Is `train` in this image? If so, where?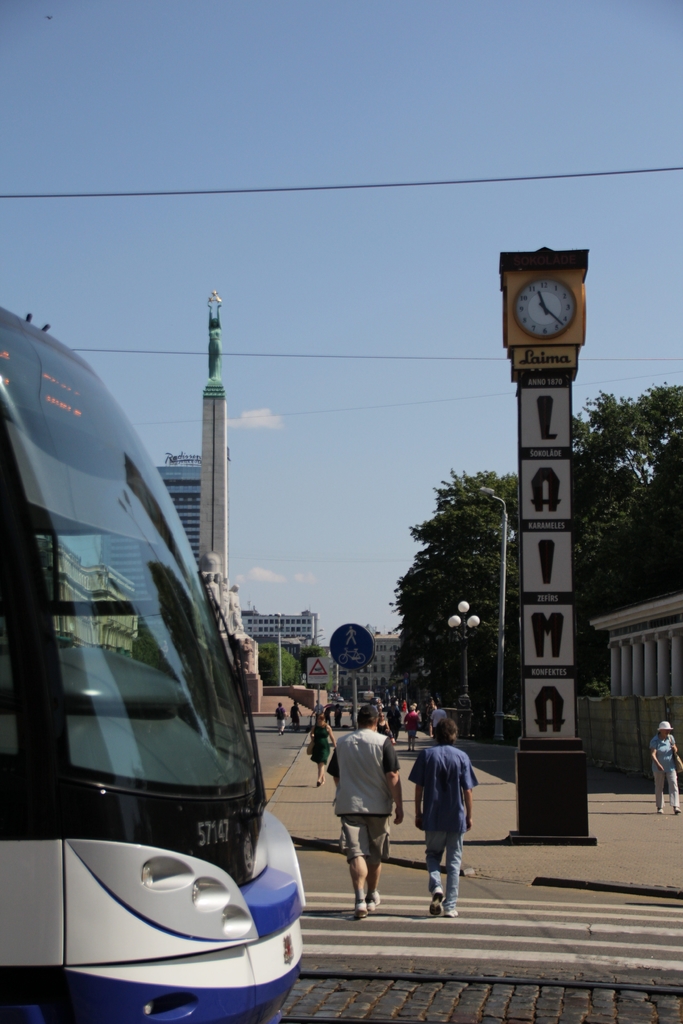
Yes, at <region>0, 307, 302, 1023</region>.
